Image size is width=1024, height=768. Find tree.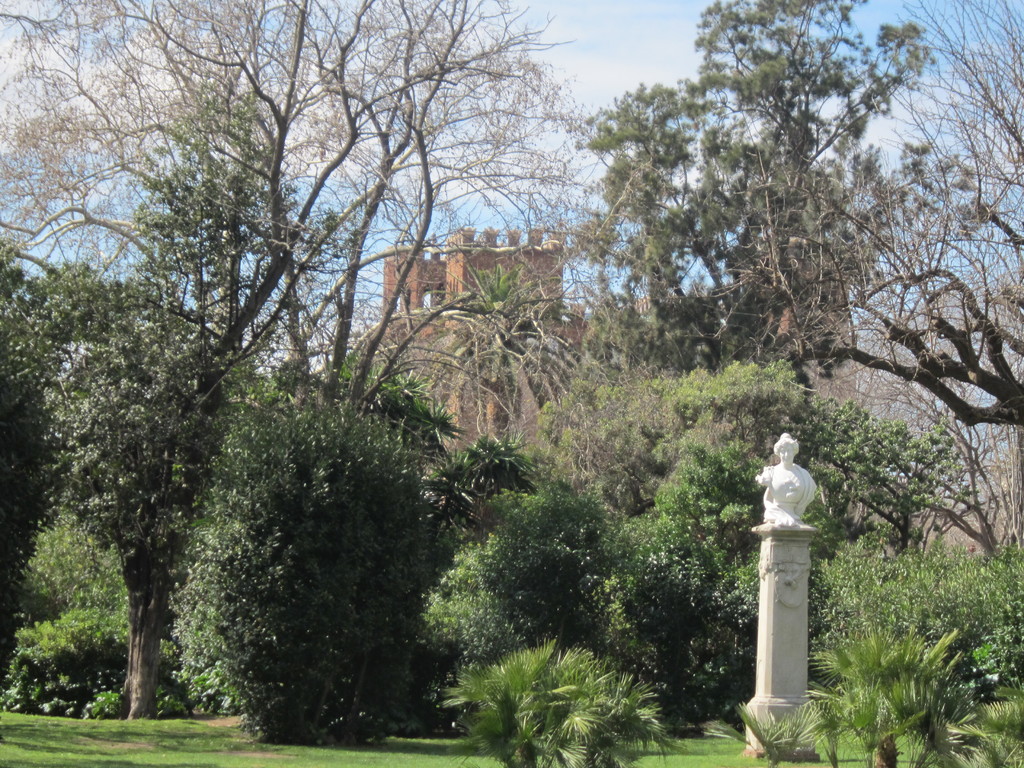
detection(0, 254, 253, 721).
